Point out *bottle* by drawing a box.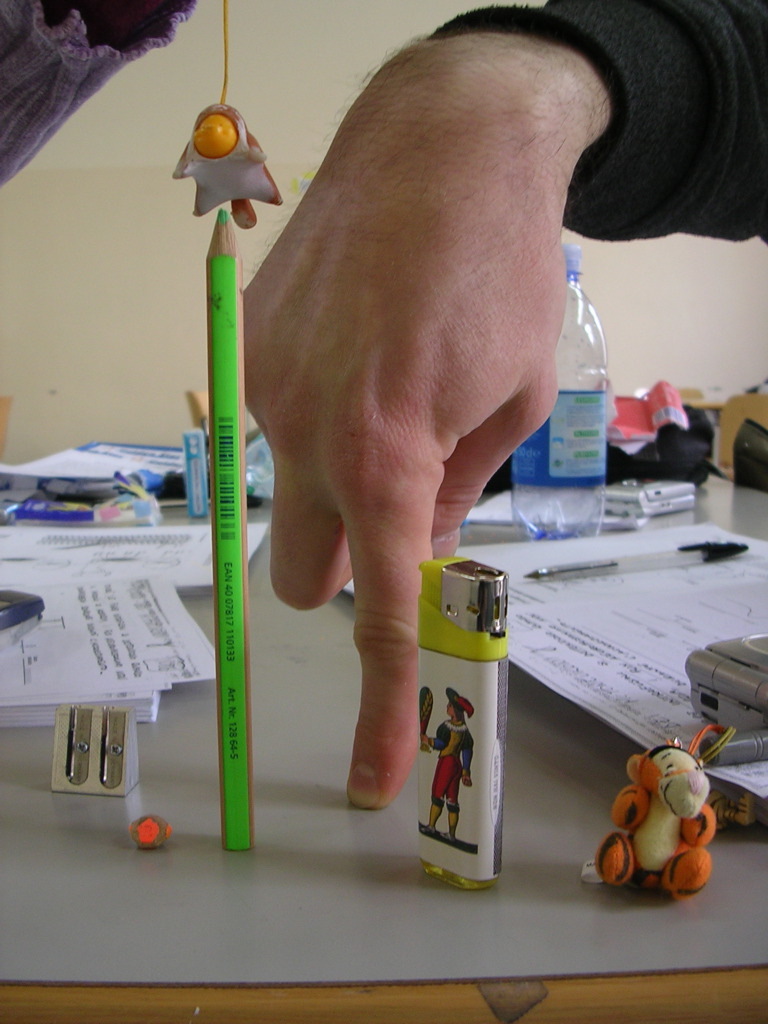
box=[509, 239, 603, 541].
